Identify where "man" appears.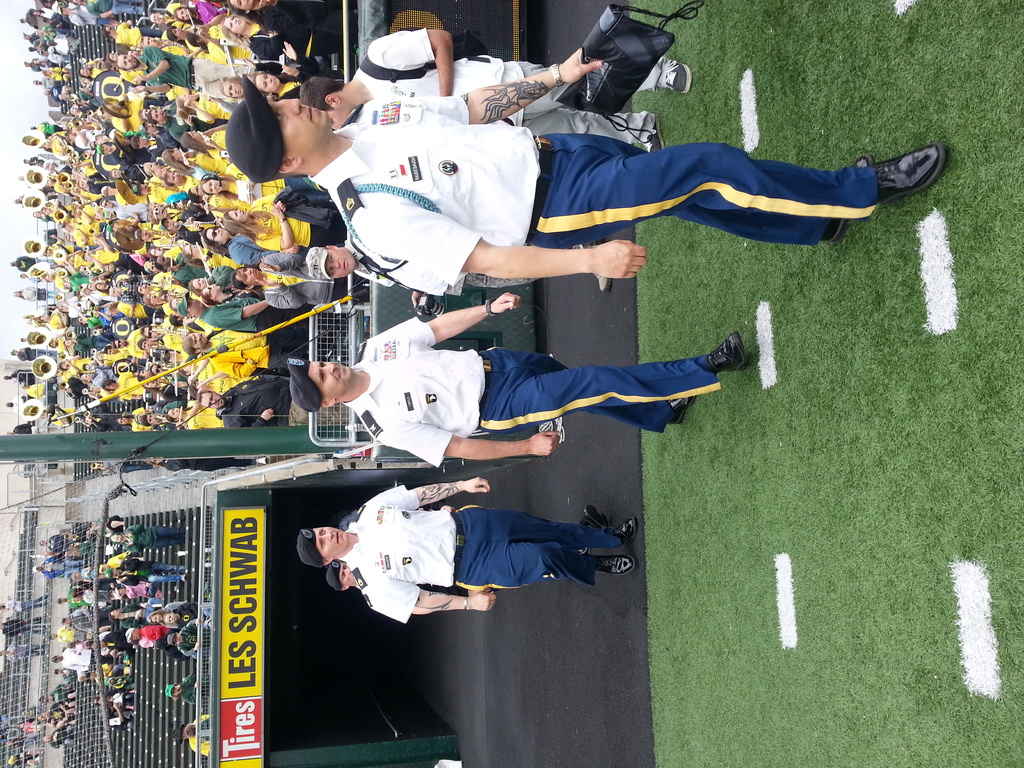
Appears at select_region(301, 477, 612, 626).
